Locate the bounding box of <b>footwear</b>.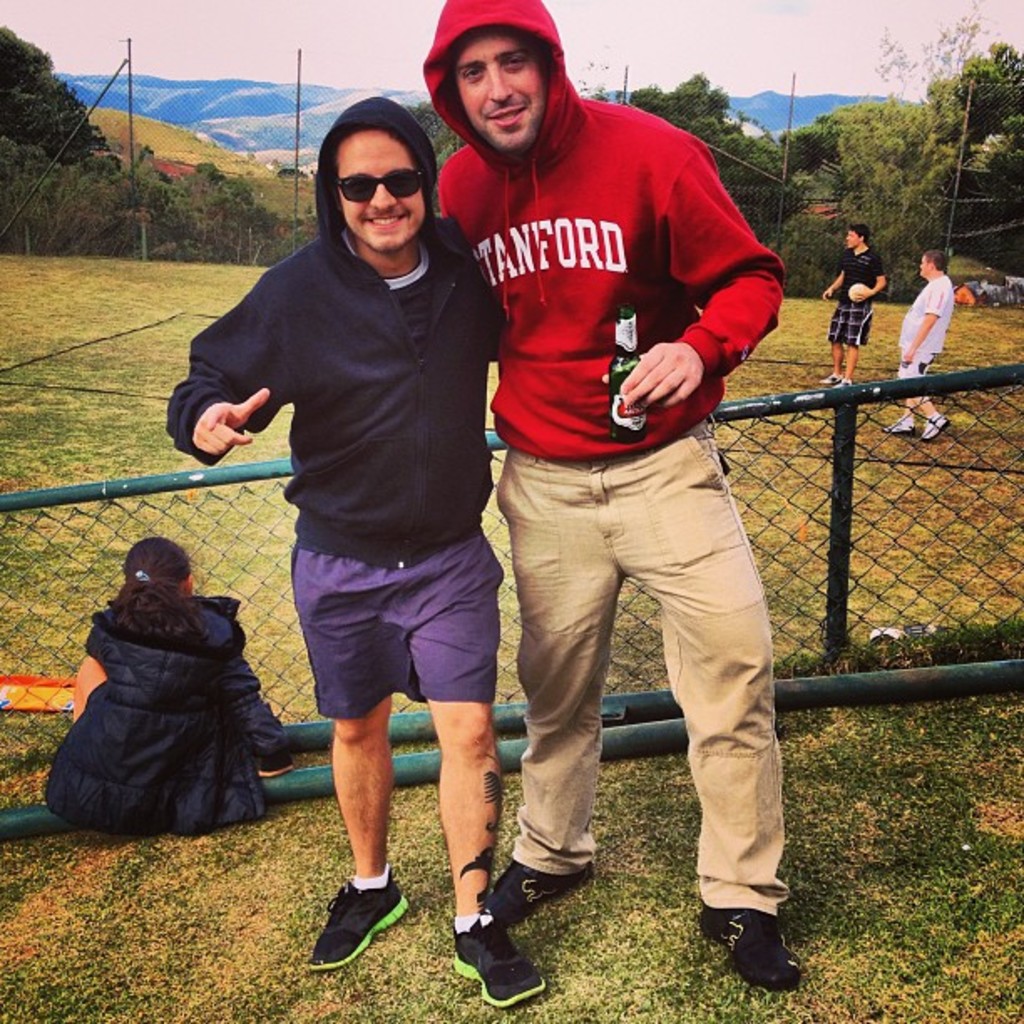
Bounding box: [699, 905, 803, 994].
